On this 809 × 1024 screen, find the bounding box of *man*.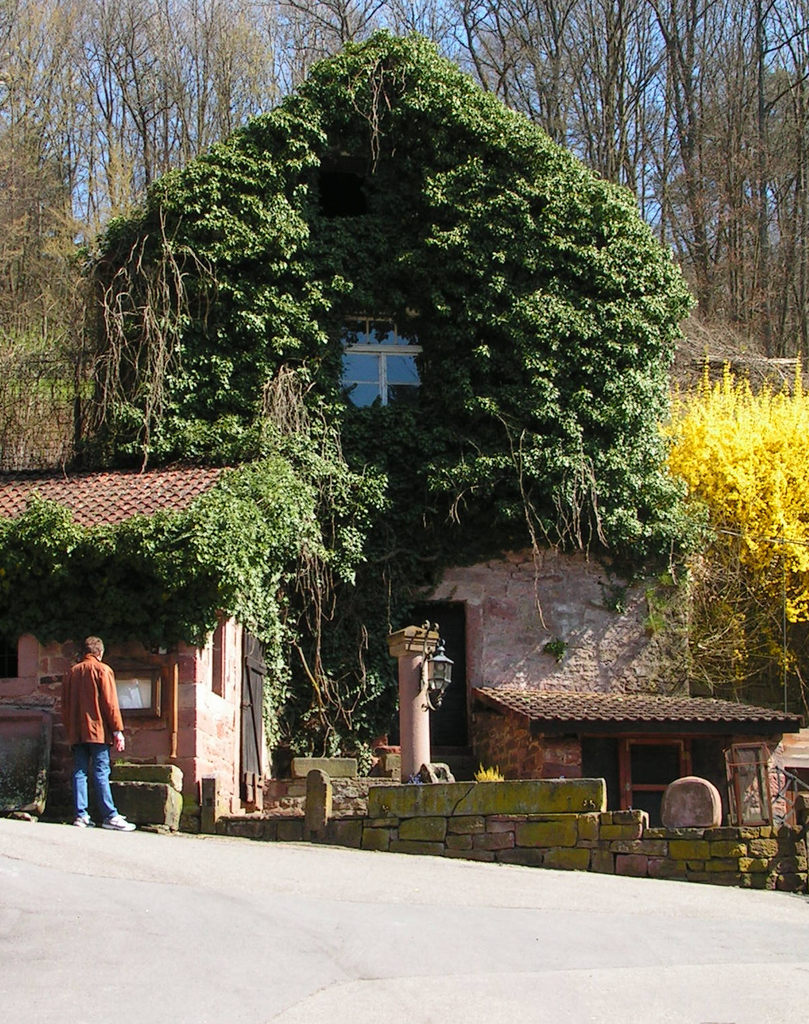
Bounding box: [59, 637, 120, 832].
